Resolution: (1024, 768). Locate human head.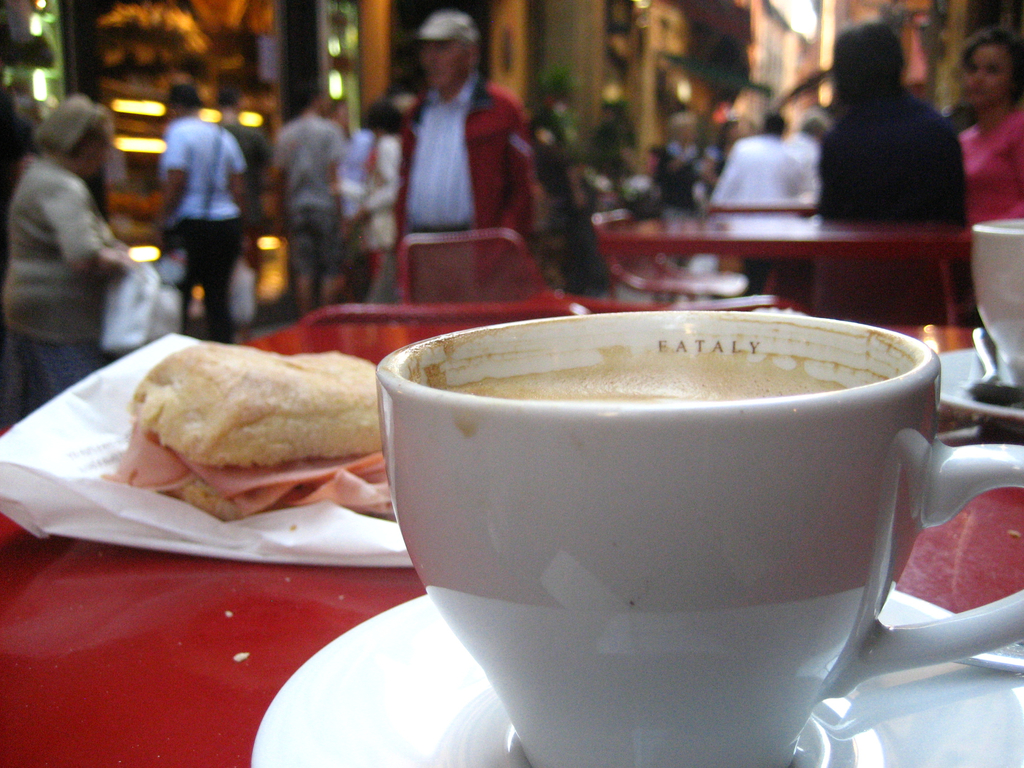
{"x1": 19, "y1": 92, "x2": 107, "y2": 173}.
